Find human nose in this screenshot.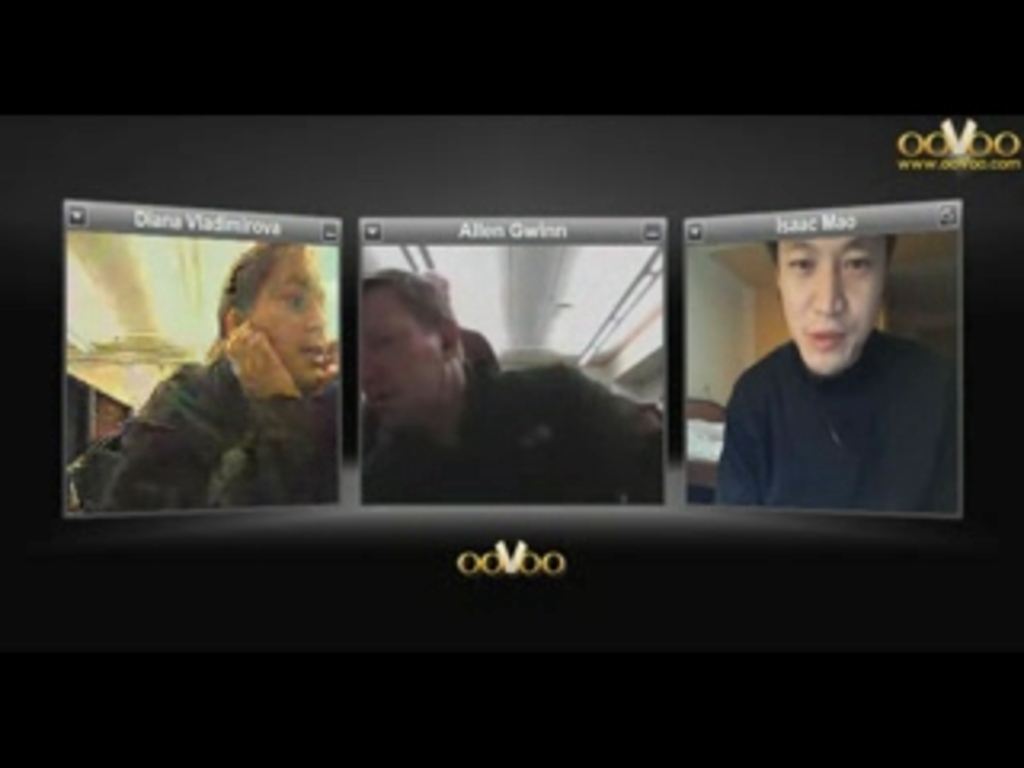
The bounding box for human nose is left=368, top=358, right=378, bottom=371.
